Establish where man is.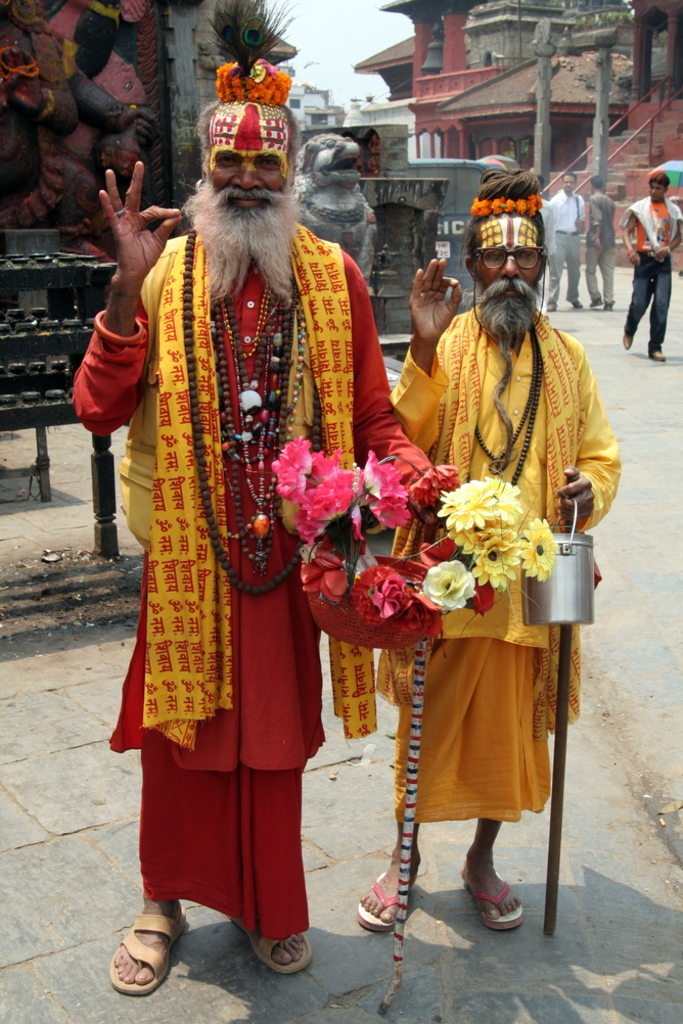
Established at (381,228,603,912).
